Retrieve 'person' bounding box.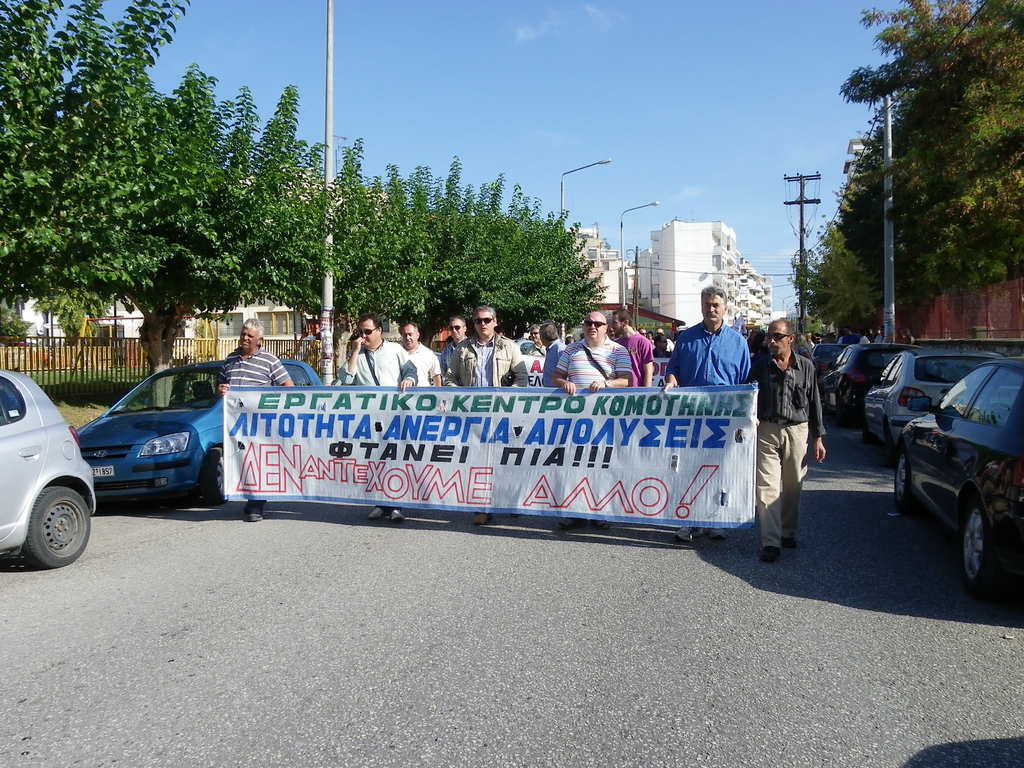
Bounding box: (555, 319, 643, 401).
